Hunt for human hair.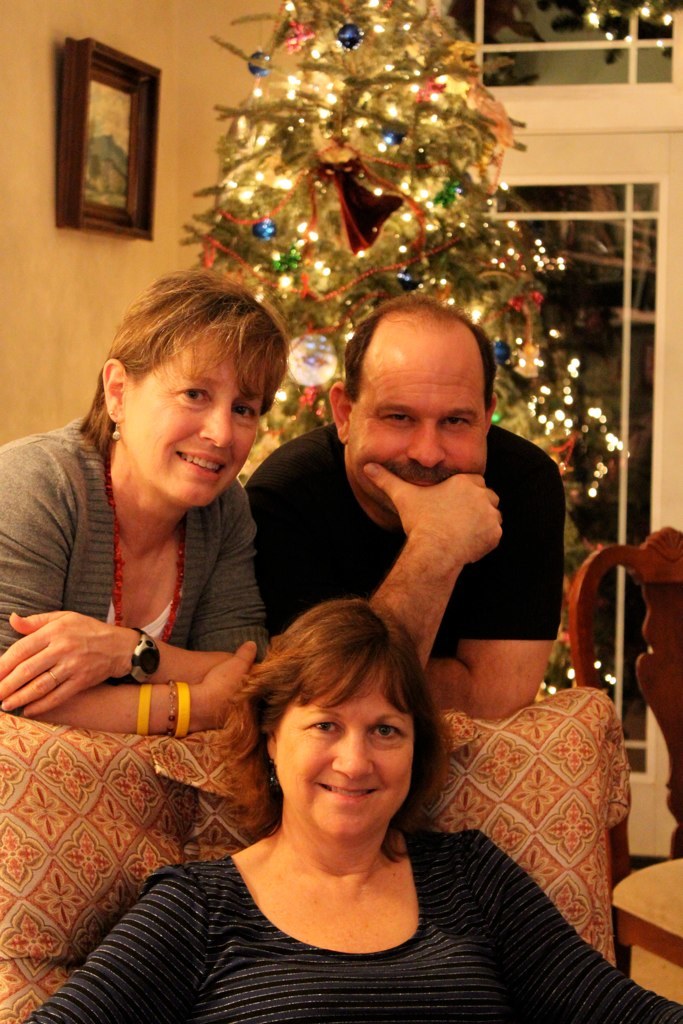
Hunted down at Rect(344, 291, 490, 416).
